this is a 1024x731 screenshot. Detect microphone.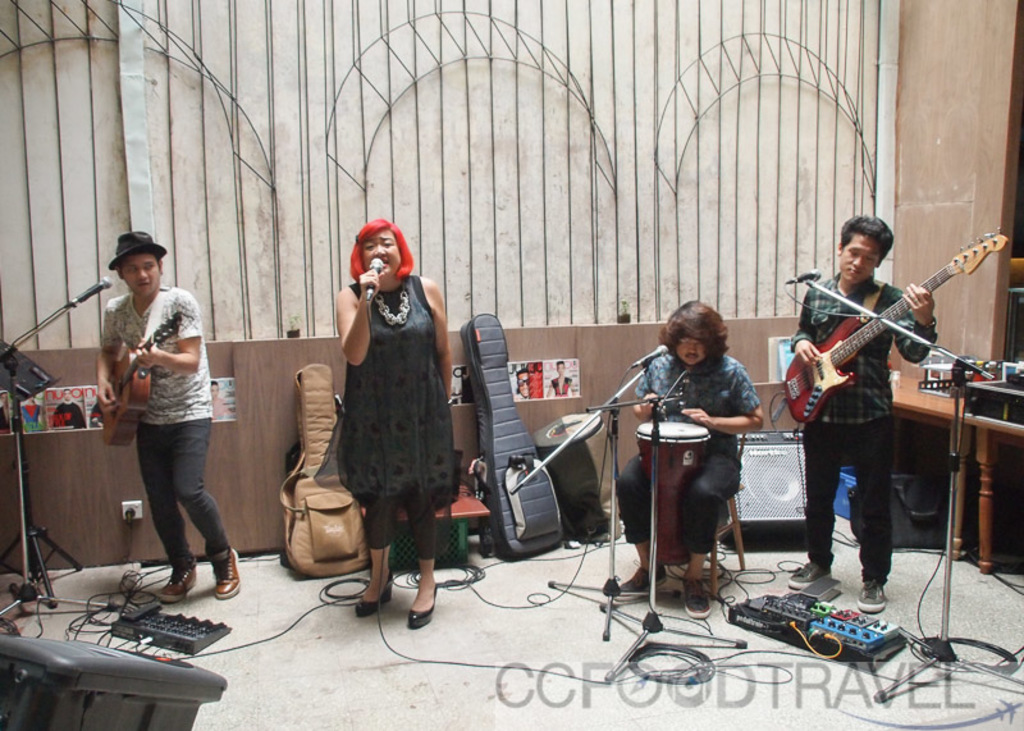
Rect(70, 273, 111, 303).
